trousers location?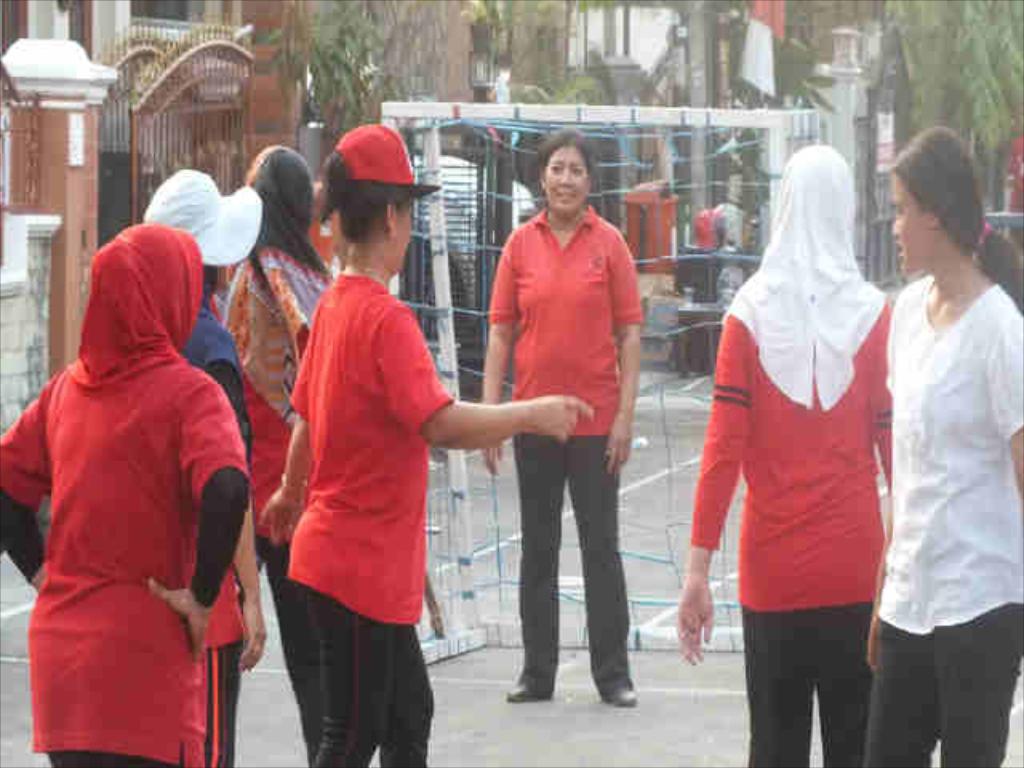
<region>739, 603, 877, 766</region>
